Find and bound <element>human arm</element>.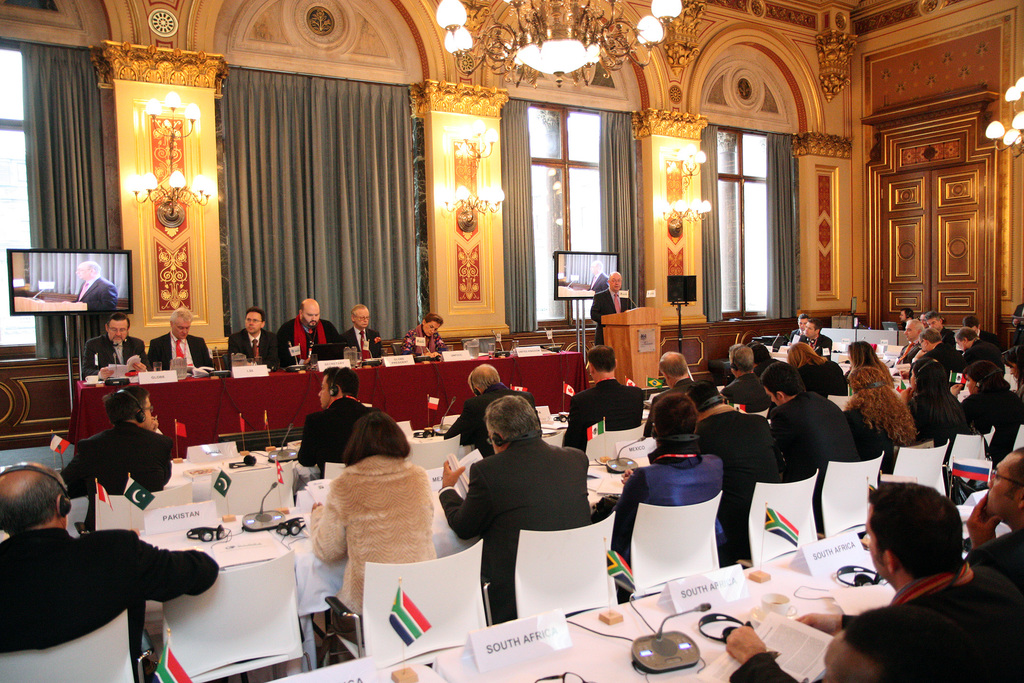
Bound: detection(132, 336, 150, 373).
